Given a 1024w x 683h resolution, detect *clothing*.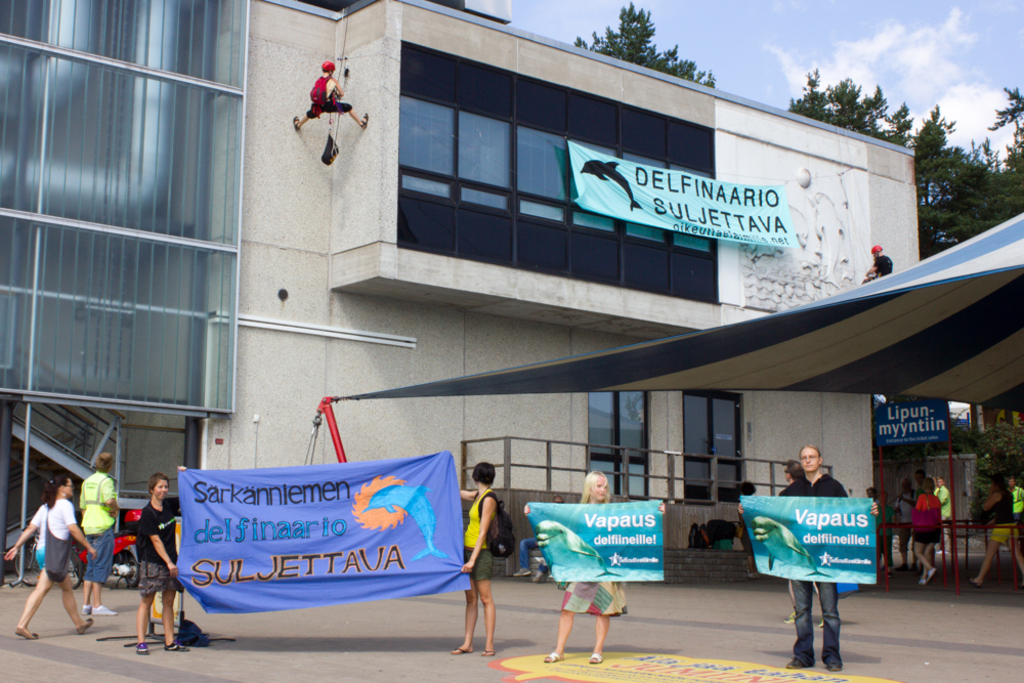
1010 484 1023 524.
